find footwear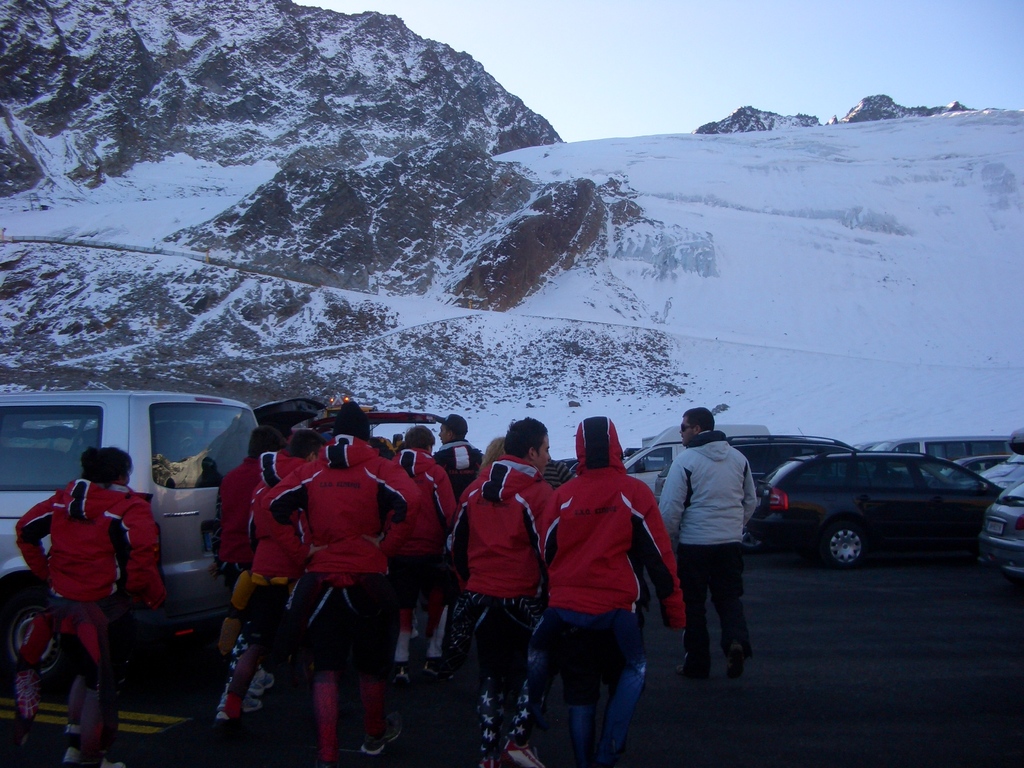
BBox(721, 643, 745, 676)
